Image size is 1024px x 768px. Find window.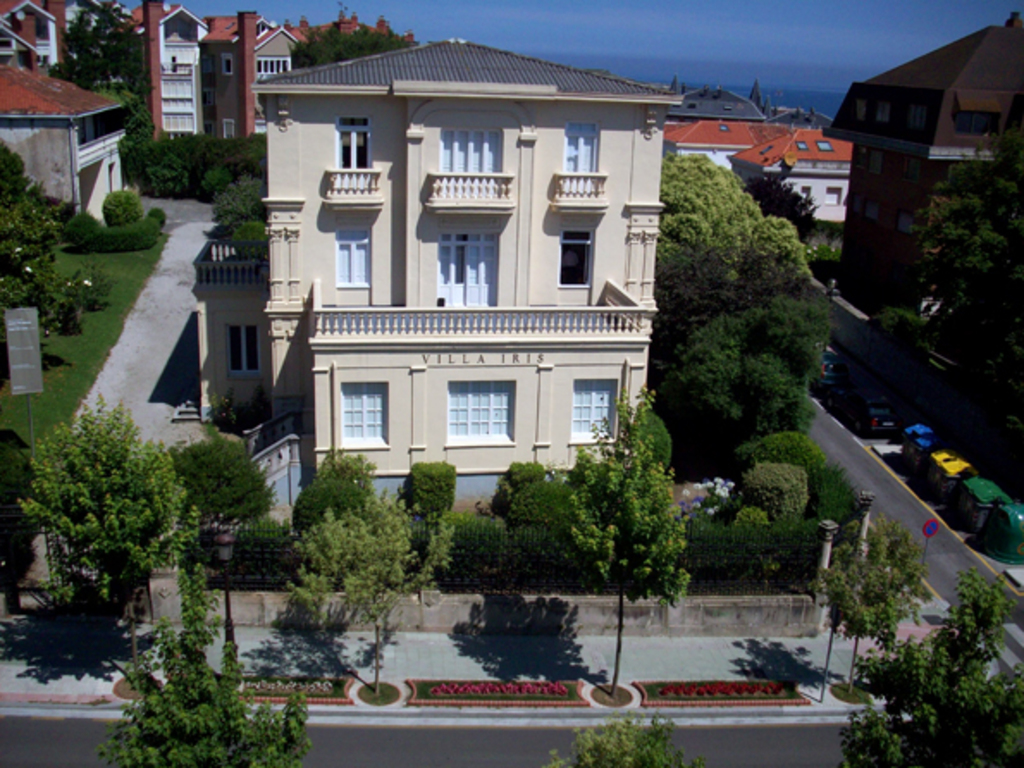
box(570, 377, 614, 444).
